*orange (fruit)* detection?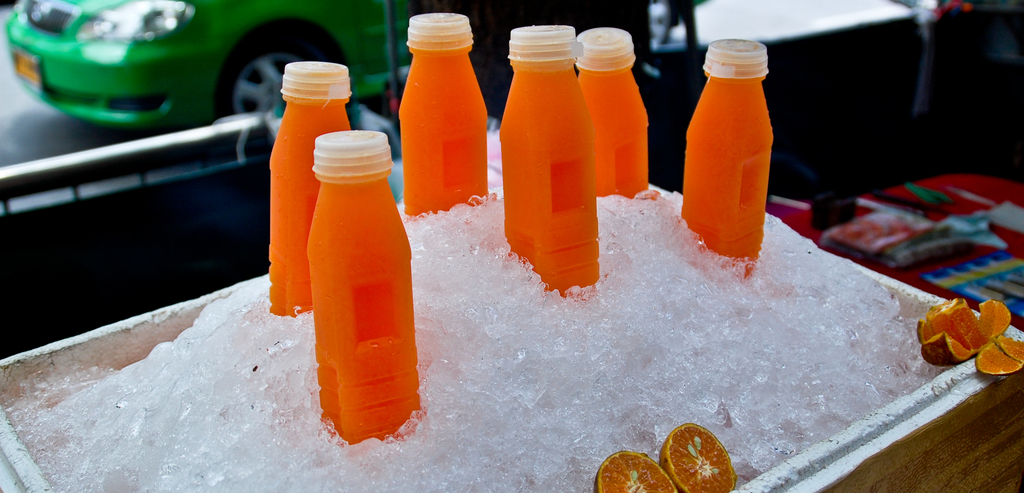
595, 446, 669, 492
